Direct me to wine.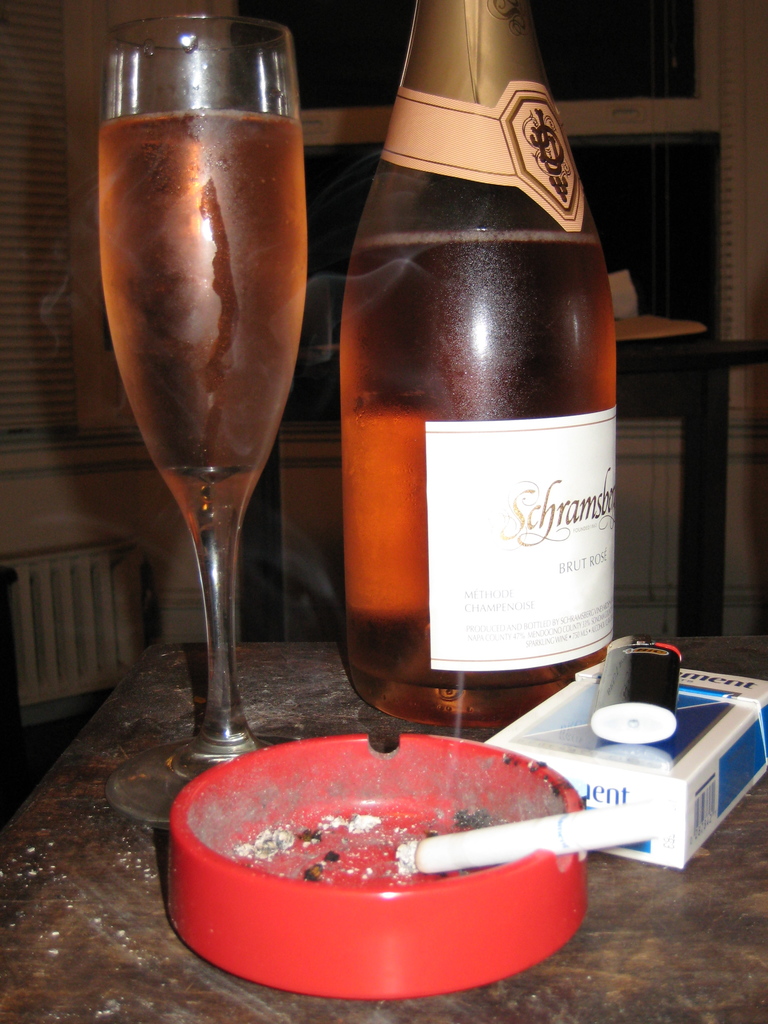
Direction: x1=103 y1=108 x2=308 y2=517.
